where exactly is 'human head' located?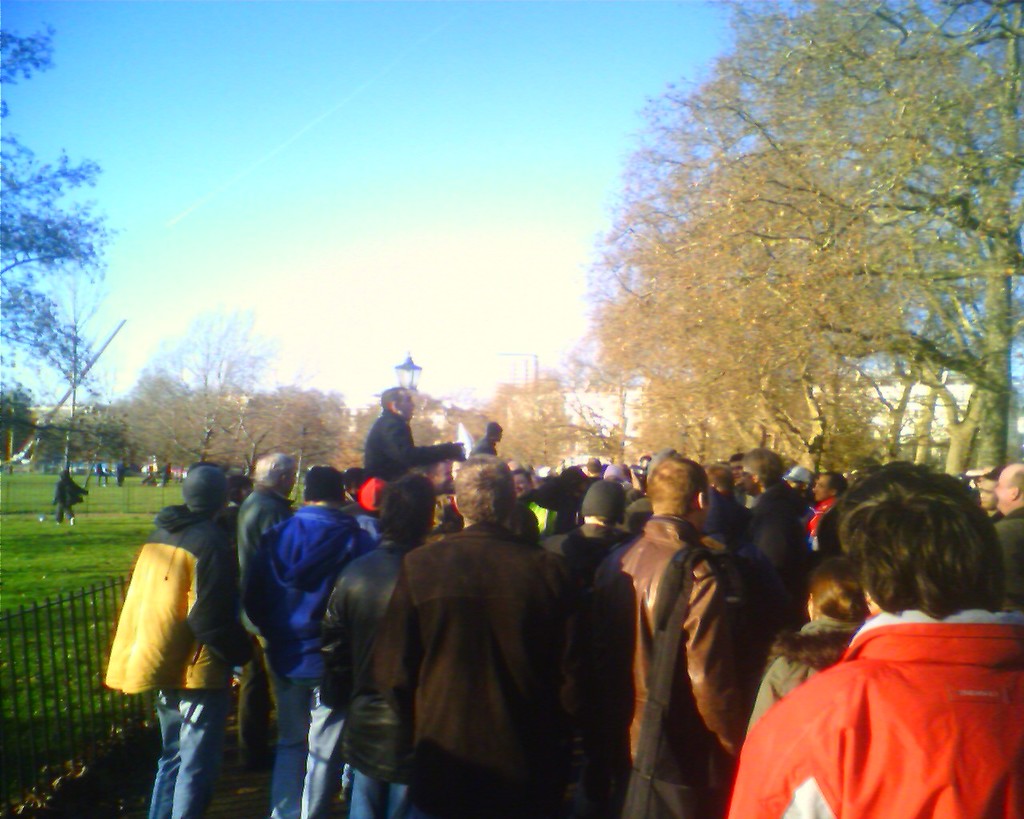
Its bounding box is 999/463/1023/517.
